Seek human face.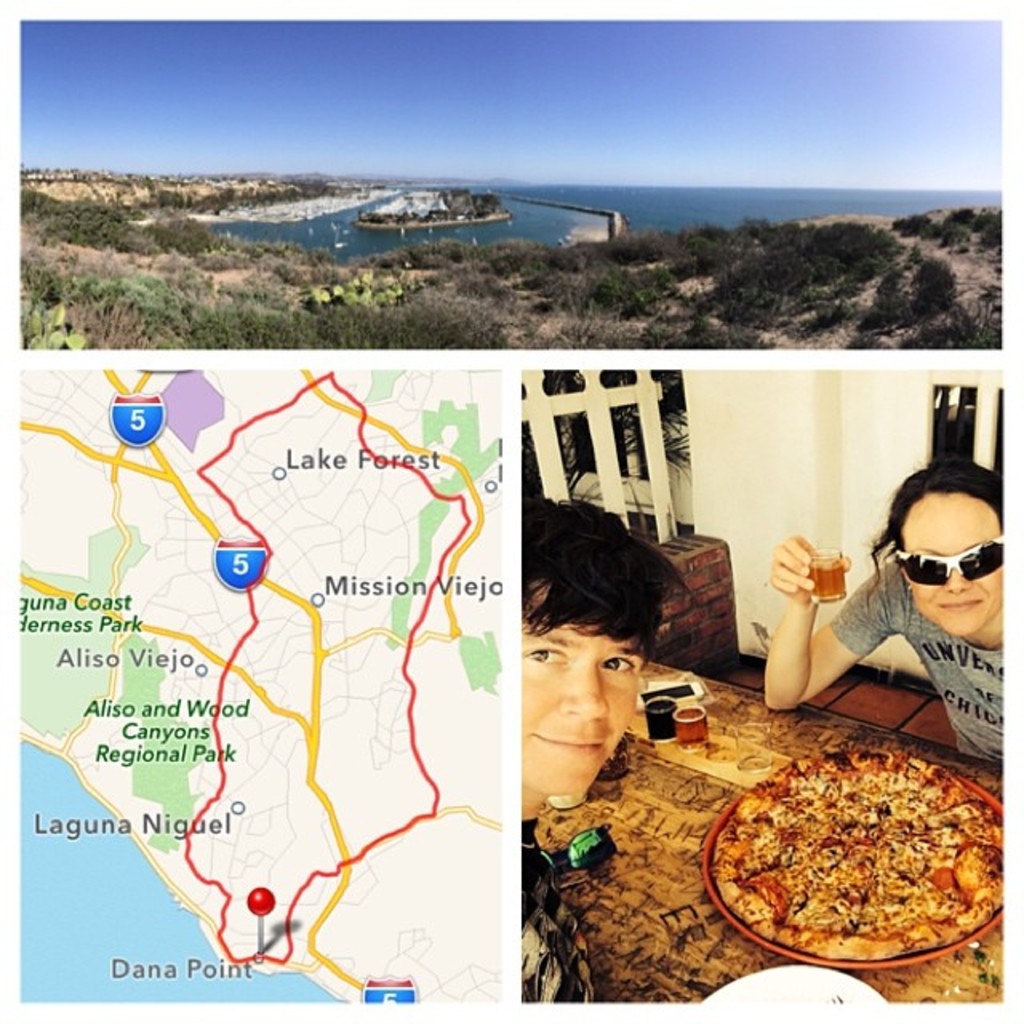
bbox=(525, 632, 643, 803).
